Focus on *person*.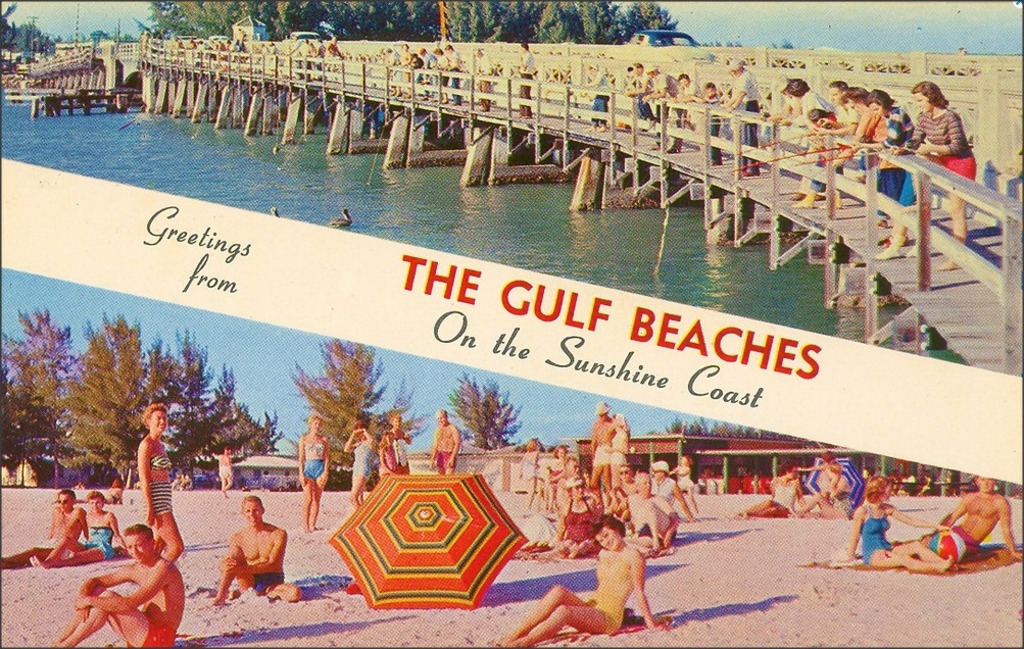
Focused at crop(33, 490, 127, 564).
